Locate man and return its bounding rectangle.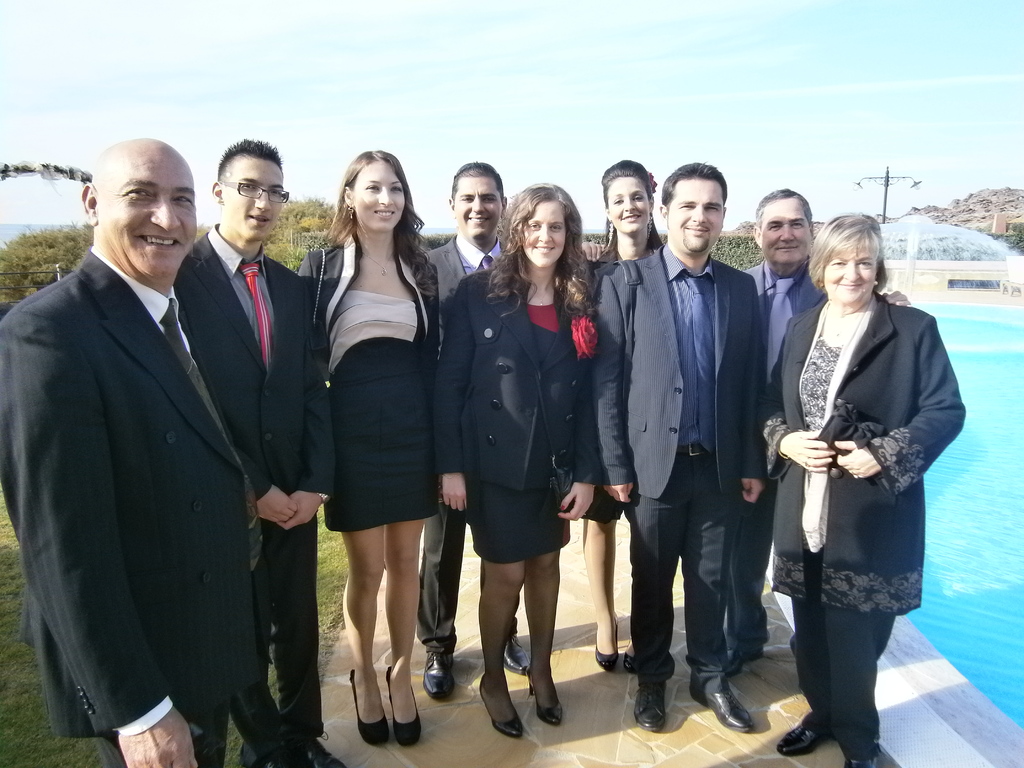
crop(740, 188, 920, 684).
